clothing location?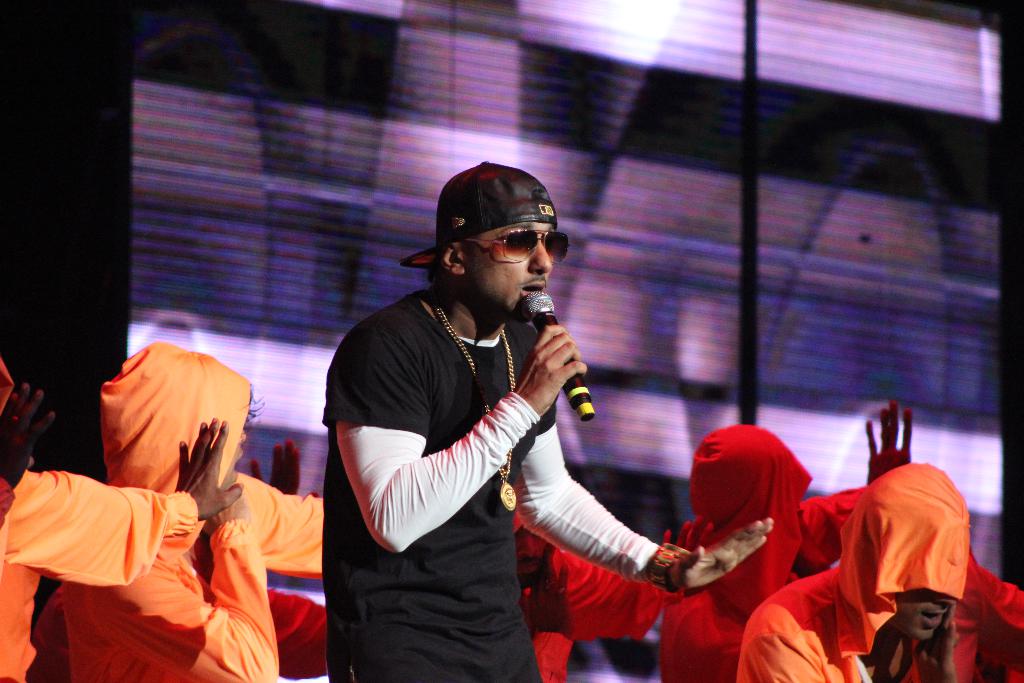
(x1=736, y1=462, x2=1023, y2=682)
